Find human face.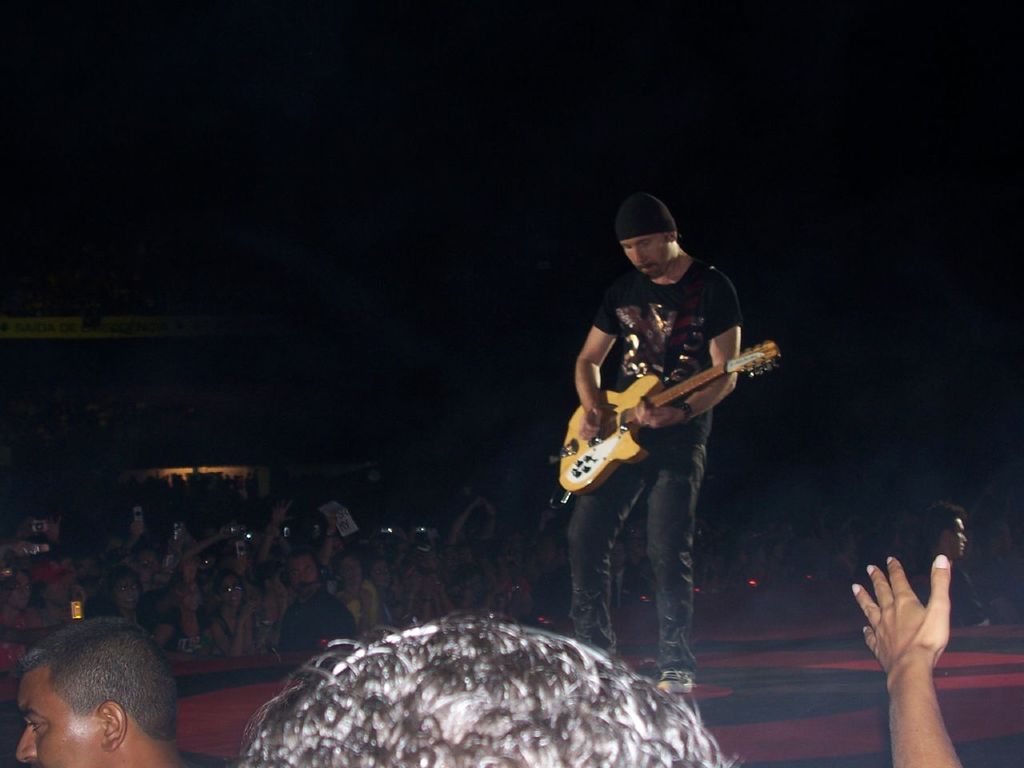
detection(941, 521, 962, 562).
